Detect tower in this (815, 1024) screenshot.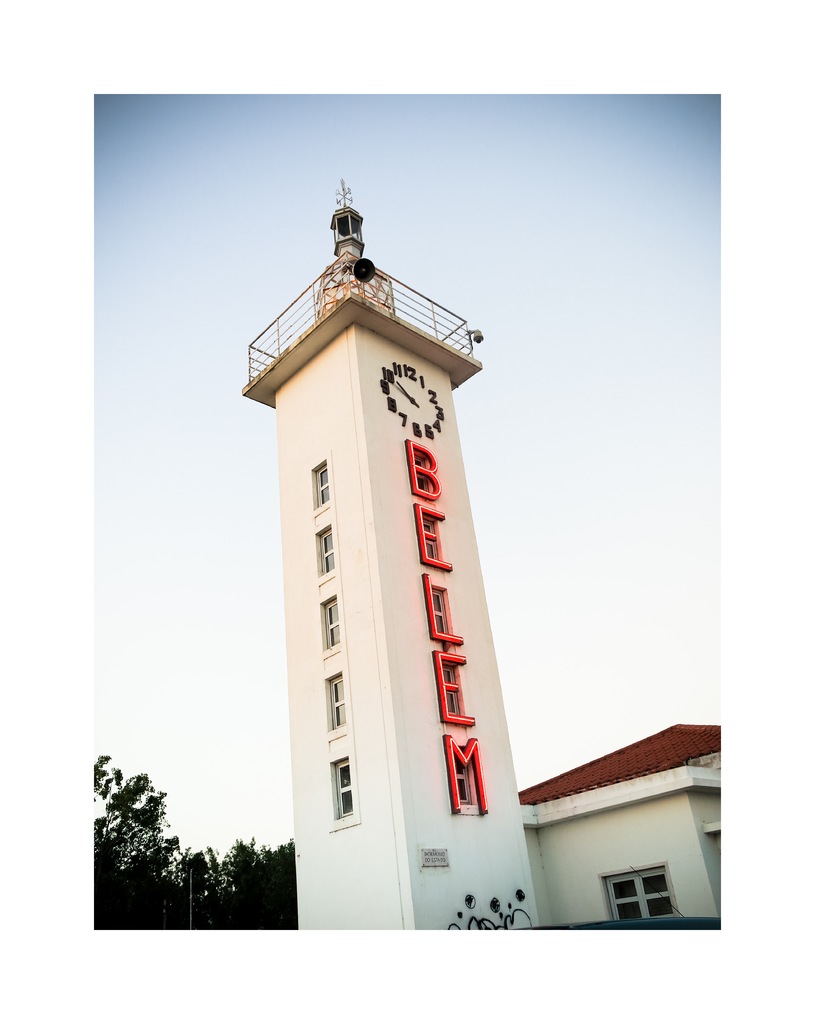
Detection: 240 178 538 930.
